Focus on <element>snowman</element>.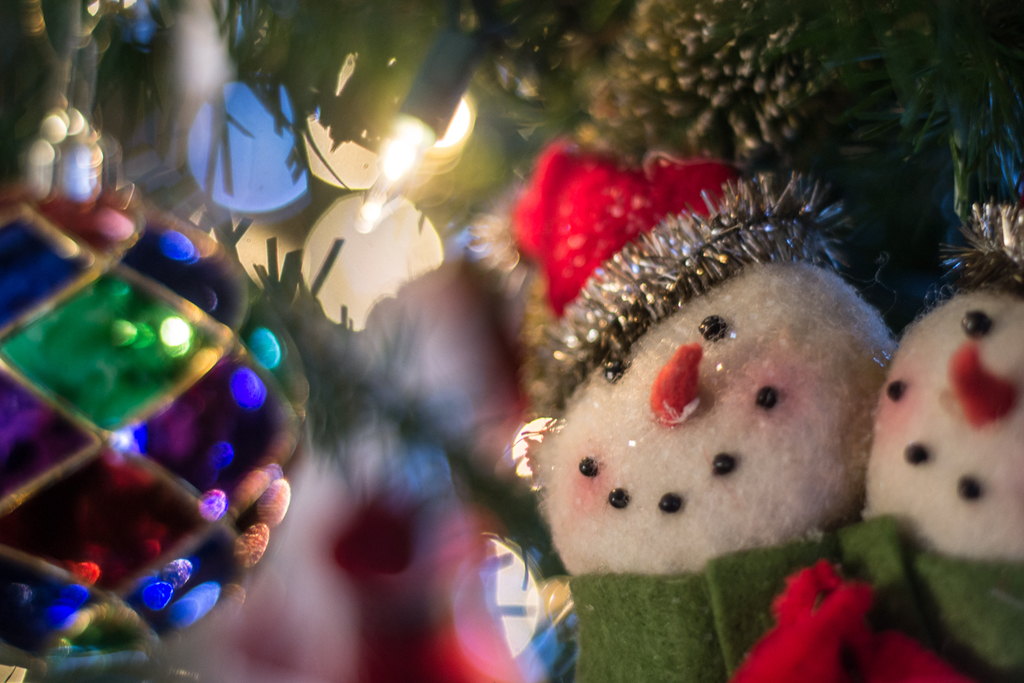
Focused at 851 227 1023 682.
